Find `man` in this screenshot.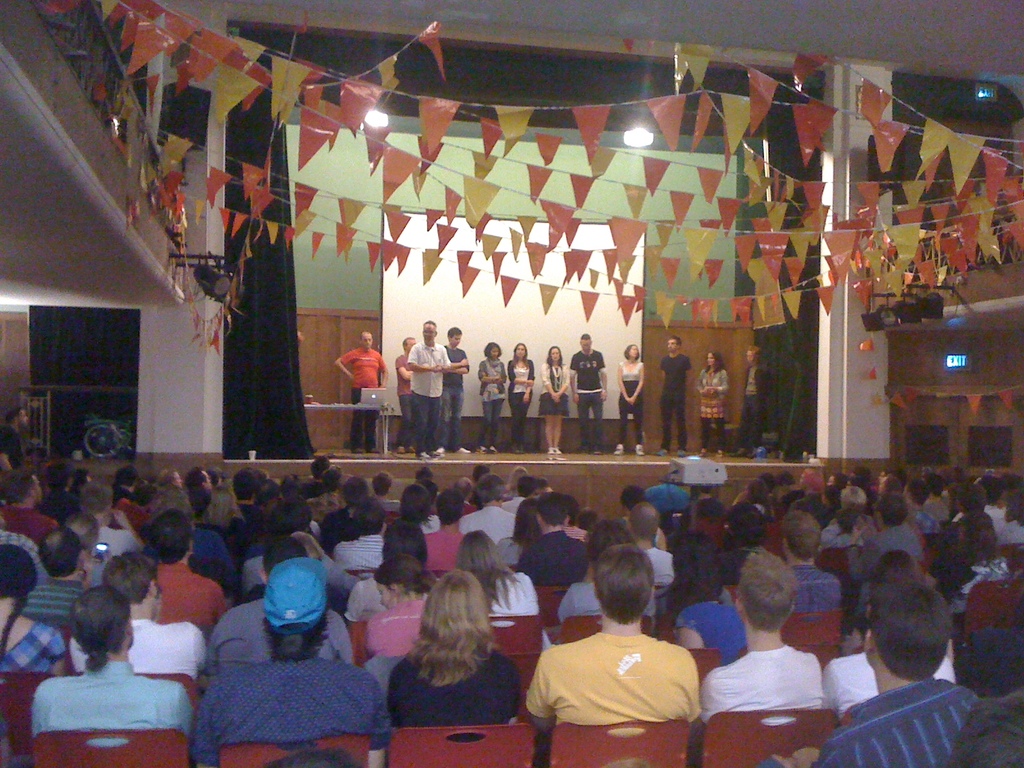
The bounding box for `man` is crop(569, 333, 607, 454).
